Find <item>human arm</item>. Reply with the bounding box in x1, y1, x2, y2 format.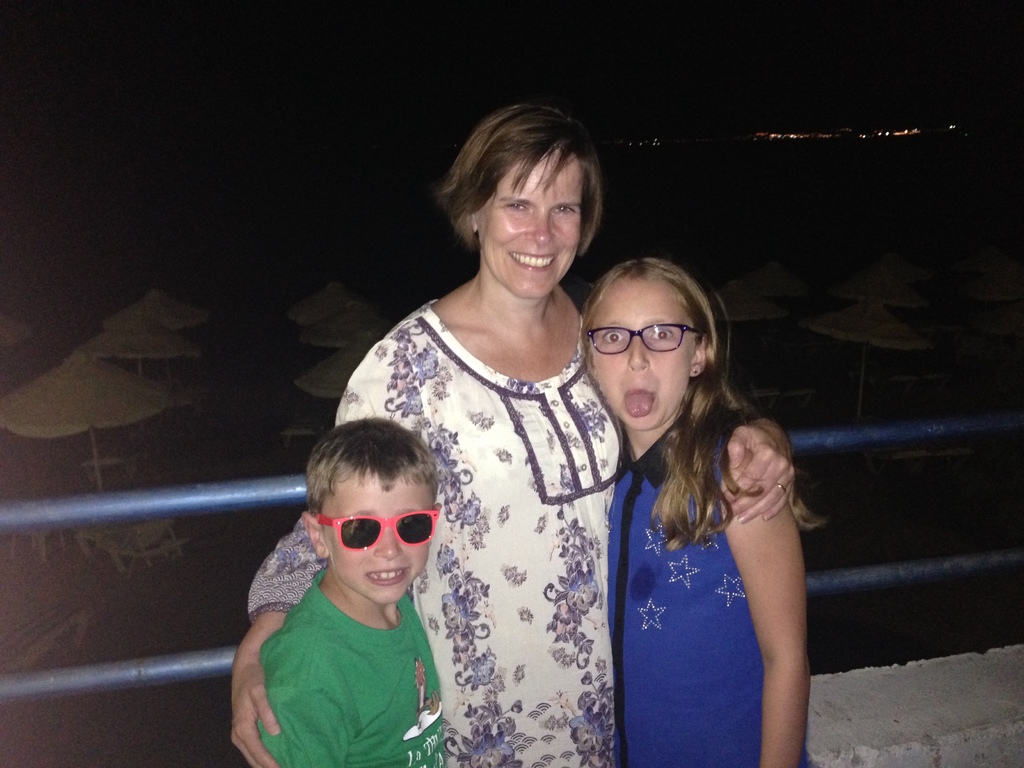
246, 341, 394, 767.
